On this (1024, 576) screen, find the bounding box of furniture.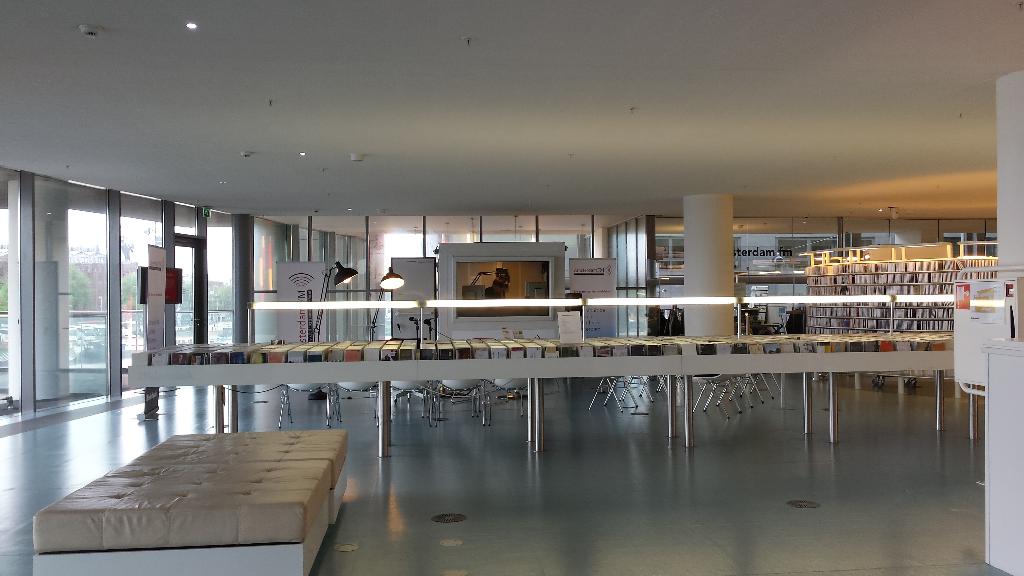
Bounding box: (left=33, top=467, right=332, bottom=575).
